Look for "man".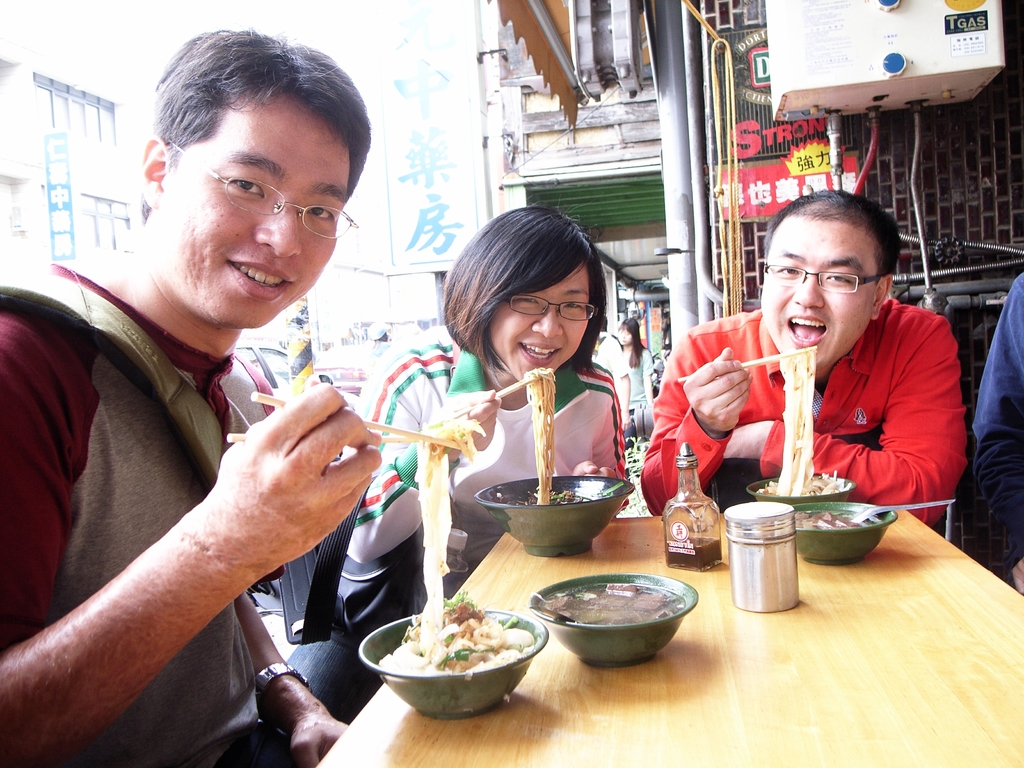
Found: <region>600, 316, 623, 347</region>.
